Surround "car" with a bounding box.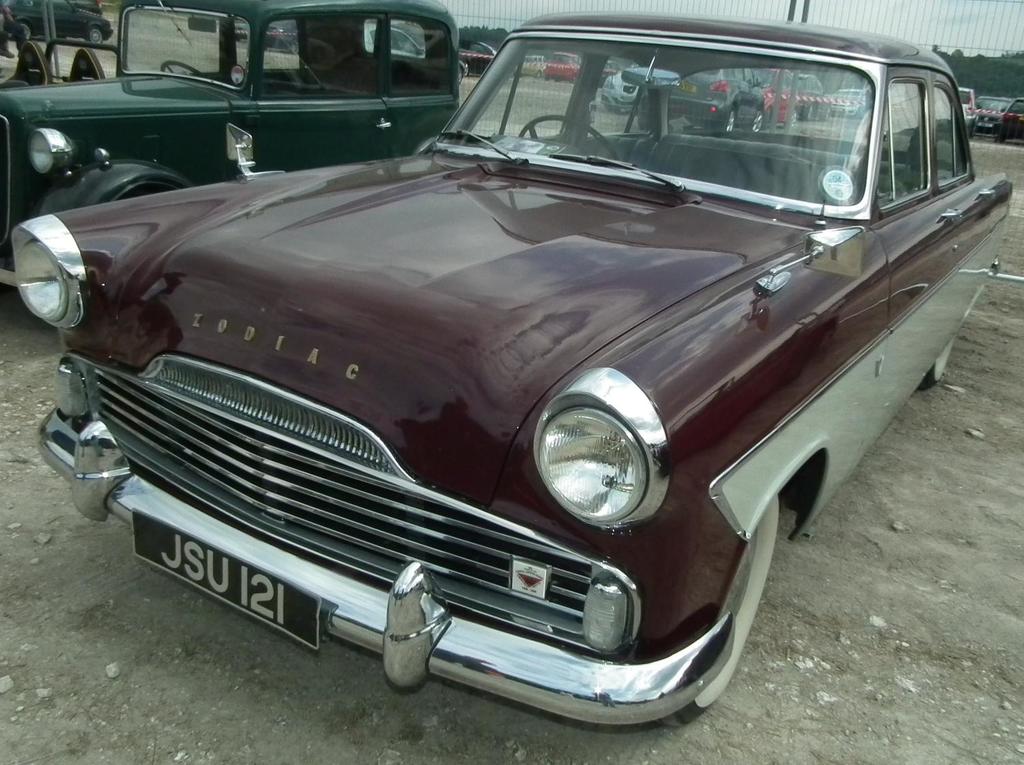
514 53 546 76.
